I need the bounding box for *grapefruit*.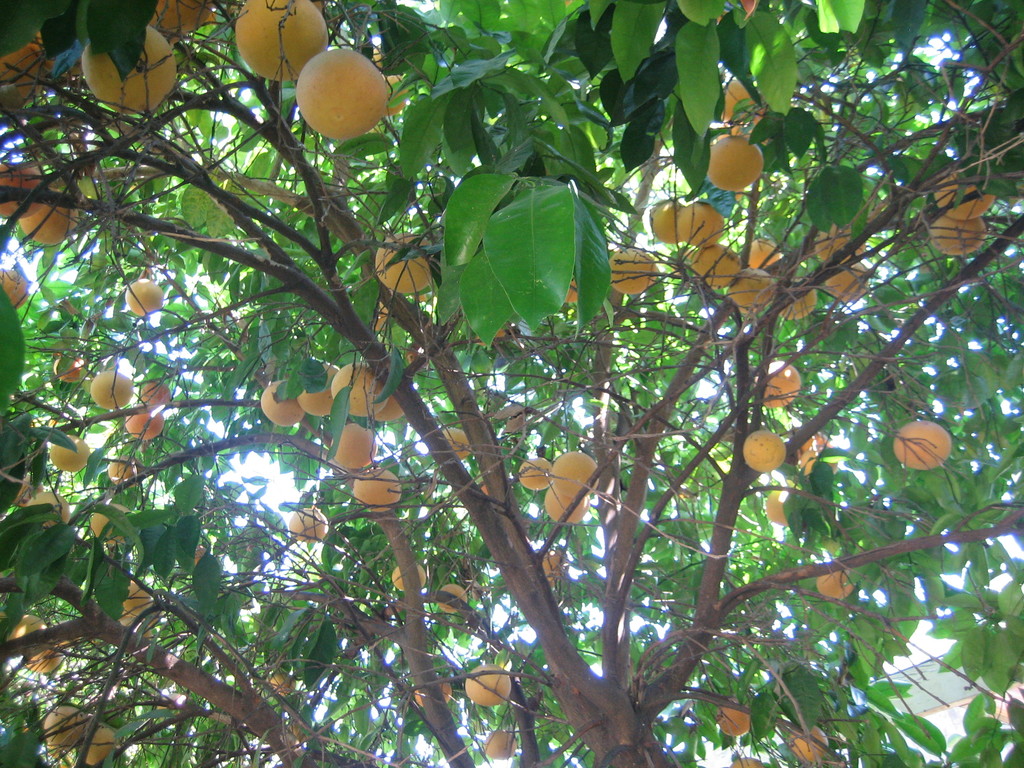
Here it is: 790:724:830:757.
